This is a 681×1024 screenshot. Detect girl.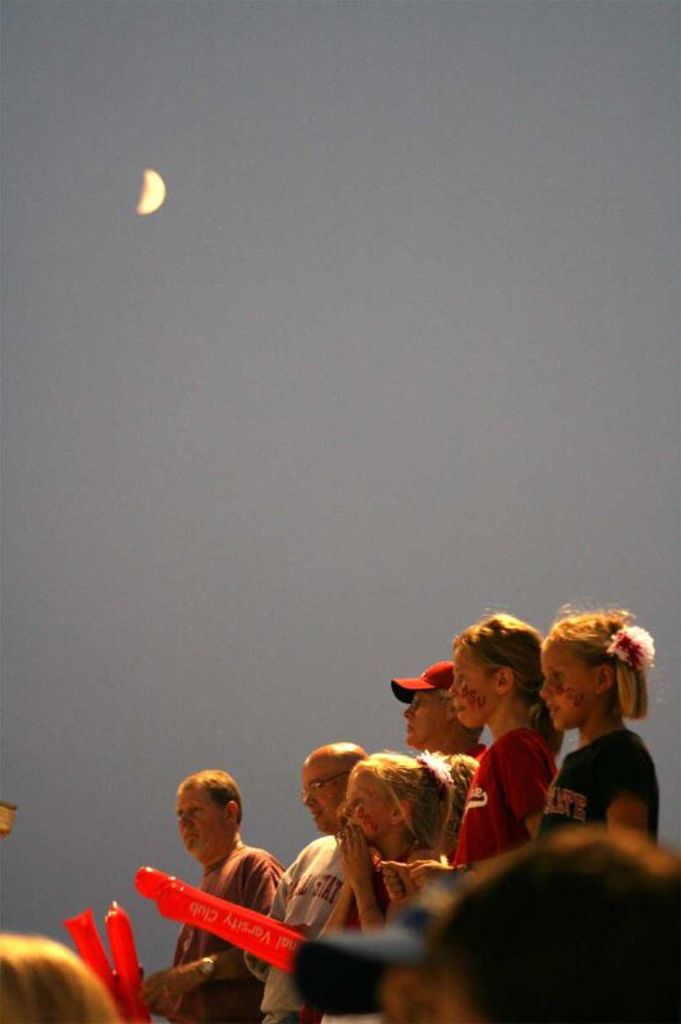
[374, 609, 566, 909].
